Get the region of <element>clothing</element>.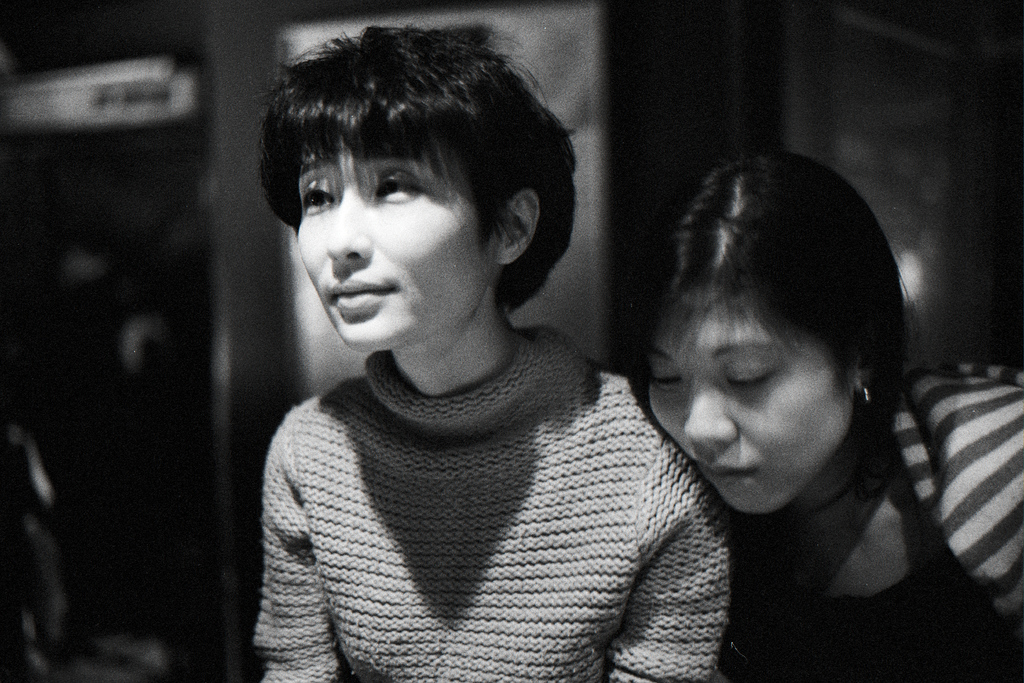
locate(741, 361, 1023, 682).
